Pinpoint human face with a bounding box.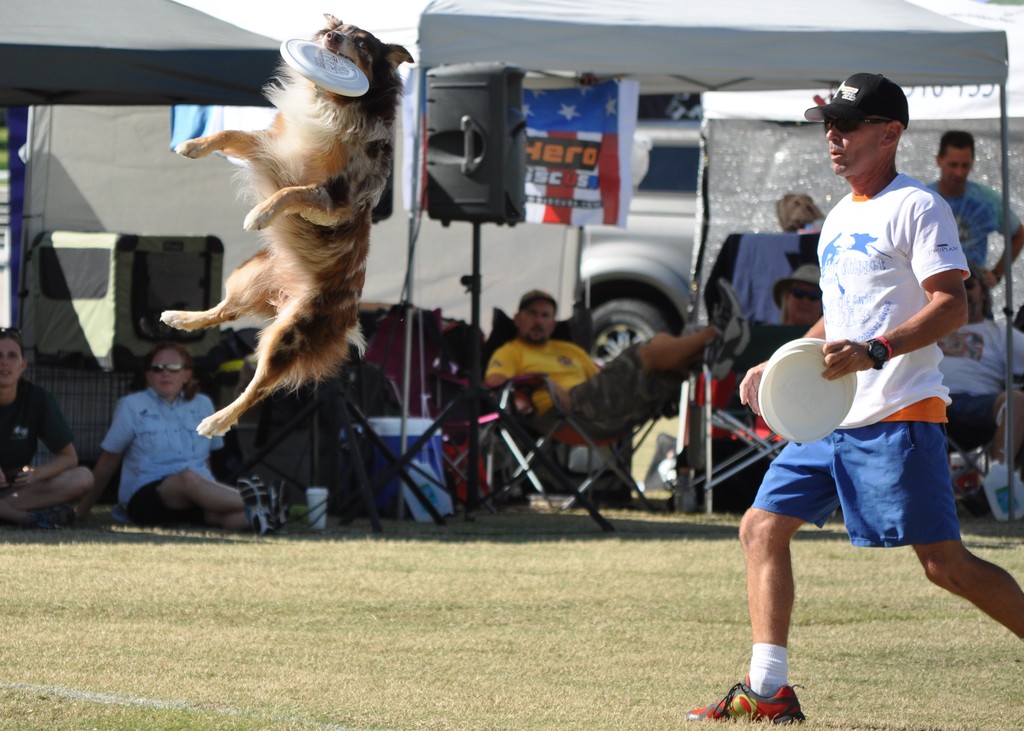
[518,298,552,342].
